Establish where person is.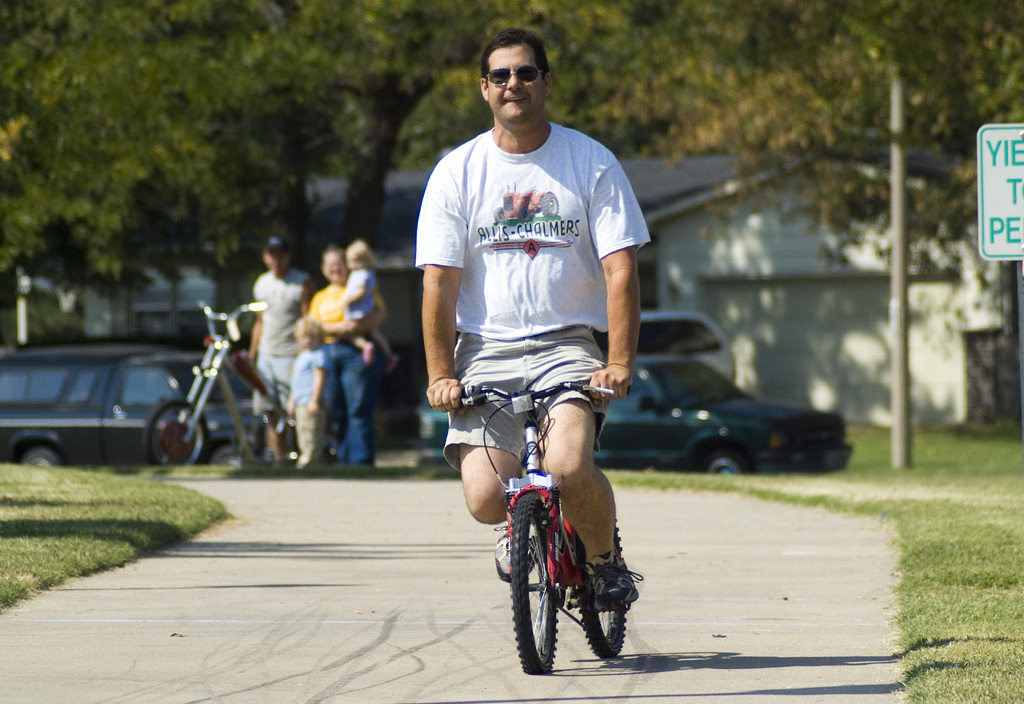
Established at bbox=[244, 238, 312, 459].
